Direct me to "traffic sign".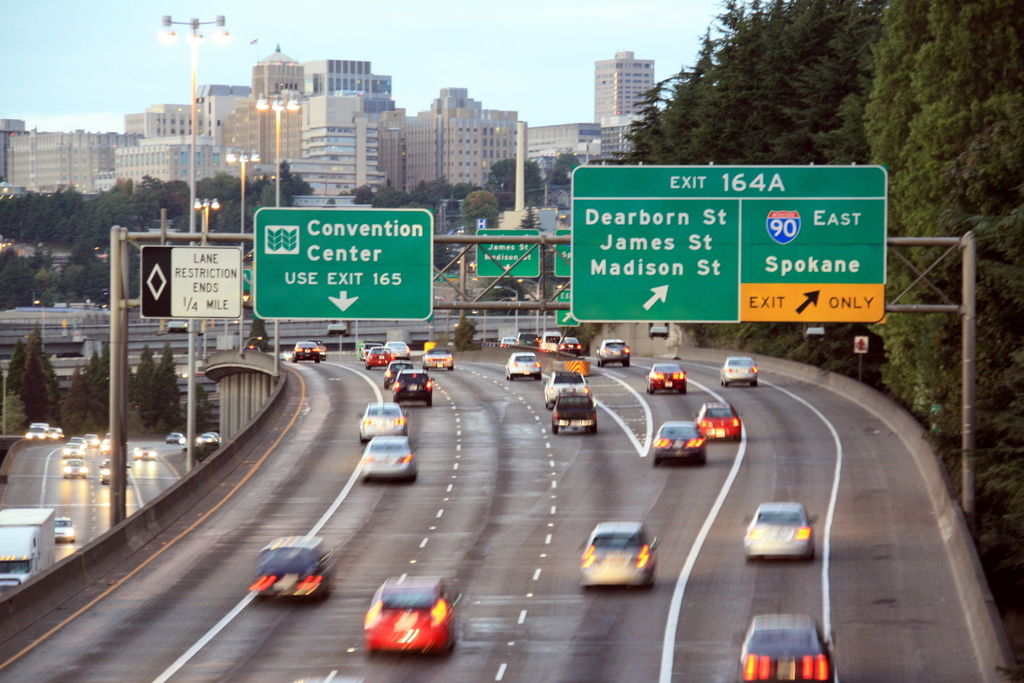
Direction: <bbox>140, 248, 246, 317</bbox>.
